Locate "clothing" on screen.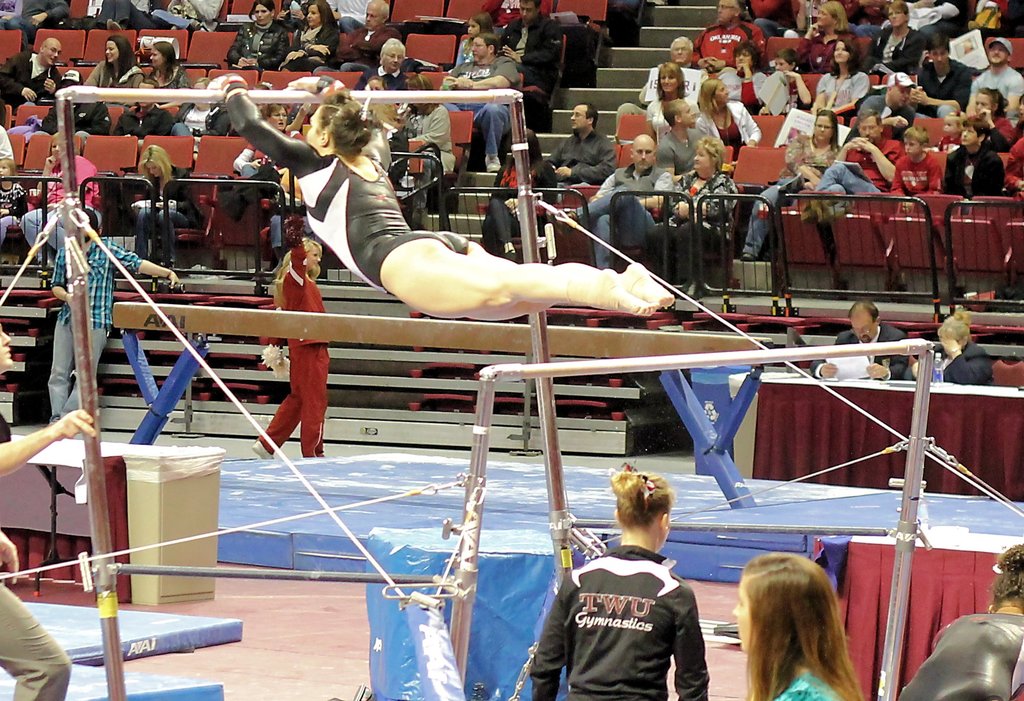
On screen at <region>893, 151, 936, 198</region>.
